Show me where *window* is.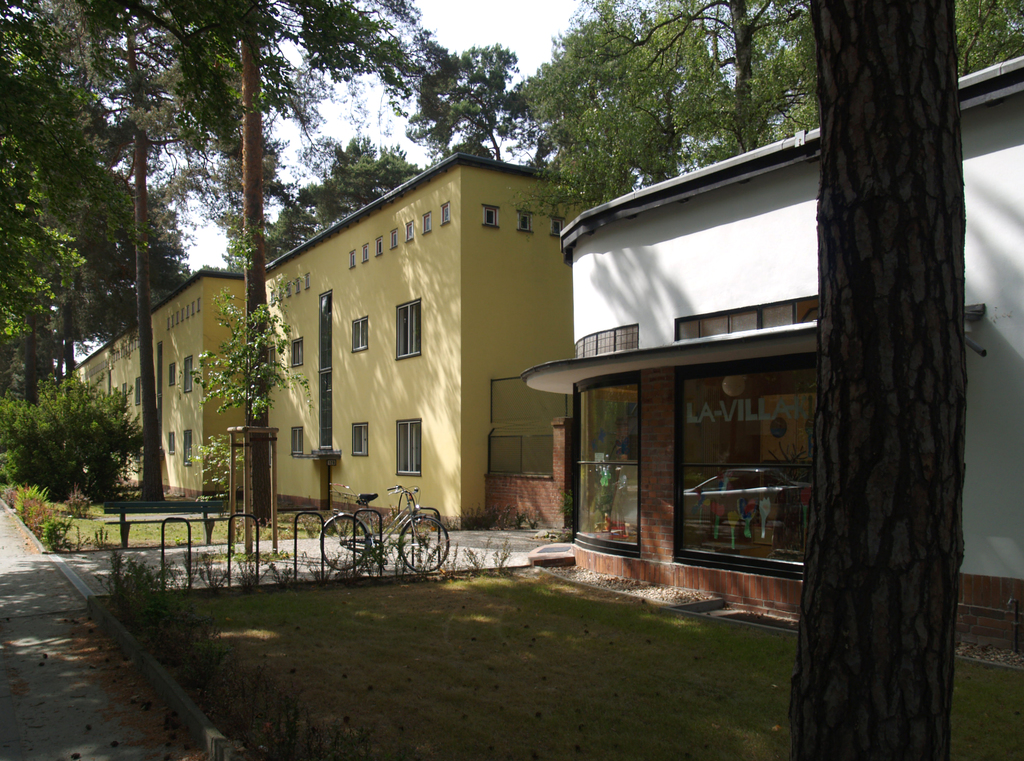
*window* is at (548,217,564,238).
